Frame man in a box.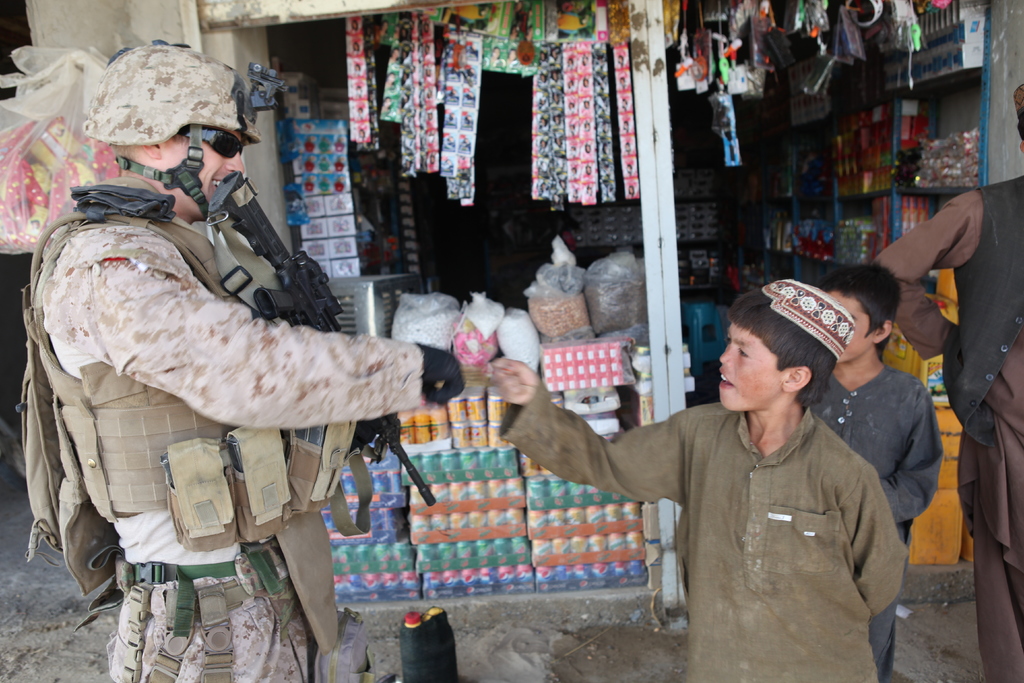
BBox(508, 272, 922, 651).
